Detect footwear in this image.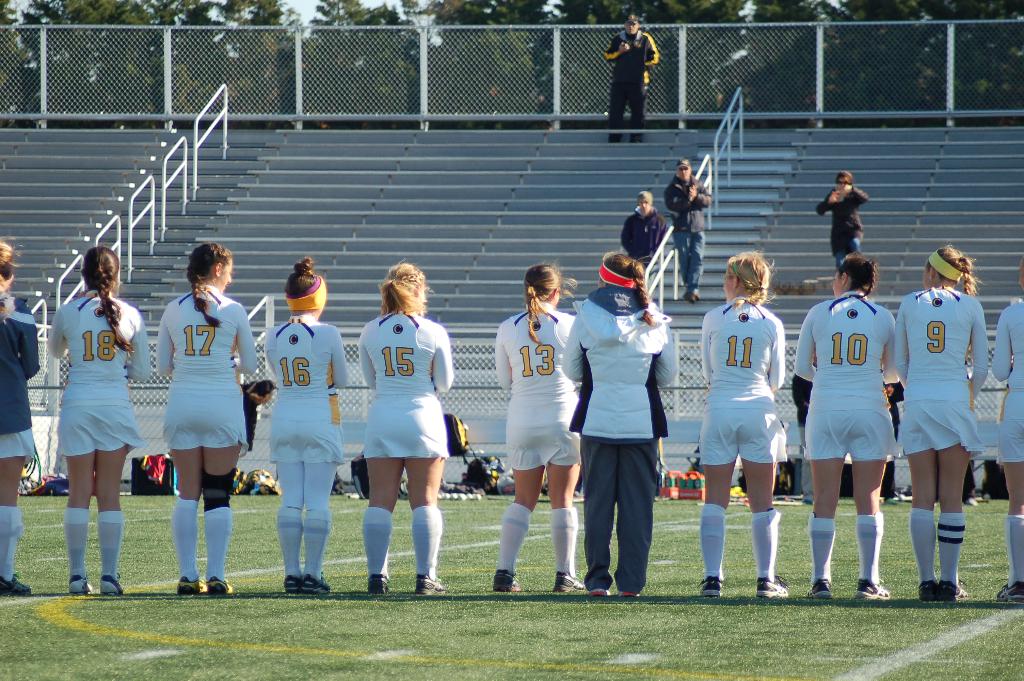
Detection: 618/584/638/598.
